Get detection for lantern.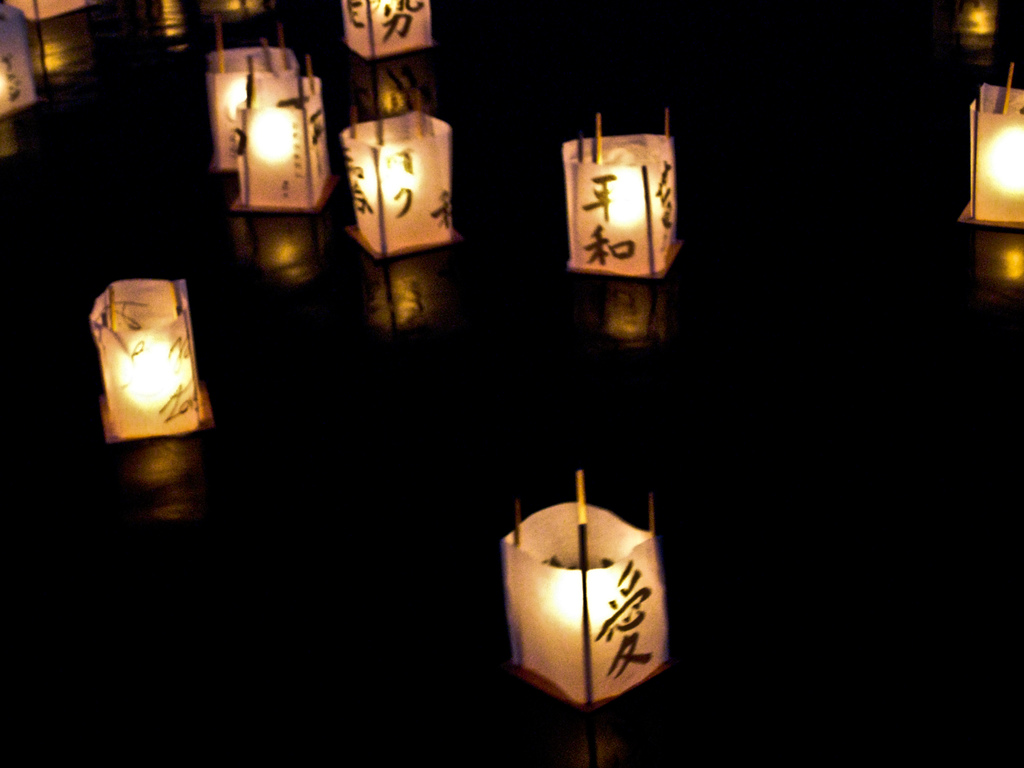
Detection: <region>0, 3, 44, 123</region>.
